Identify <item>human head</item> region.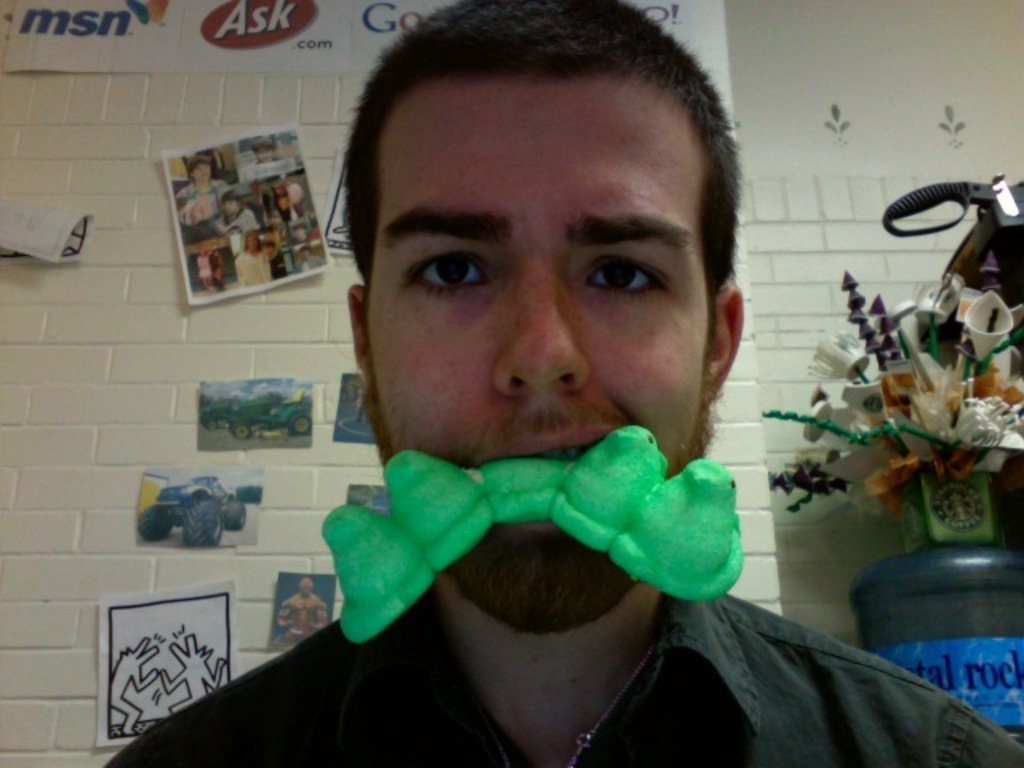
Region: x1=219, y1=194, x2=238, y2=219.
